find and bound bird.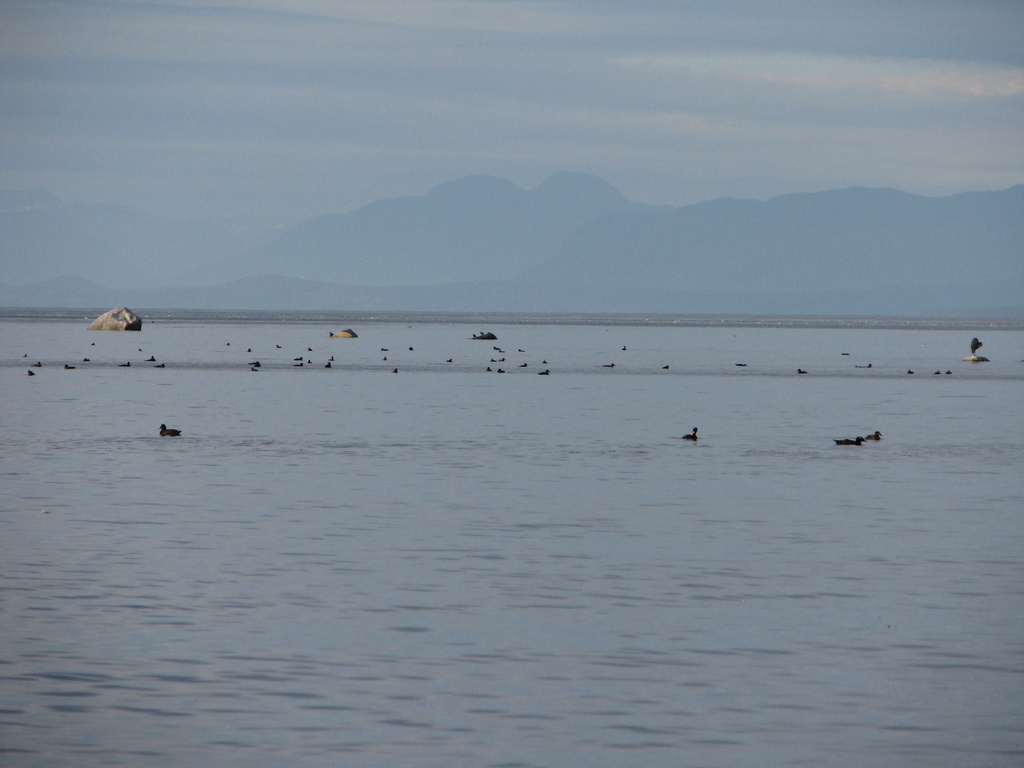
Bound: bbox=(293, 361, 309, 369).
